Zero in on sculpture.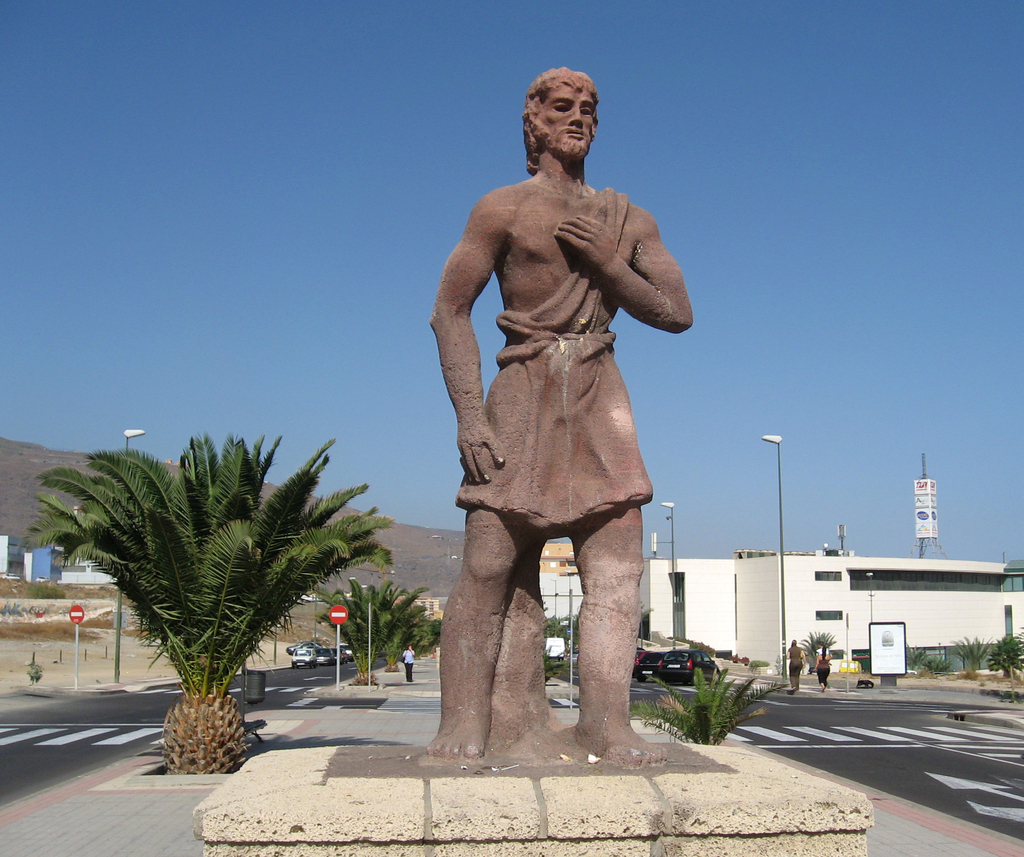
Zeroed in: [x1=425, y1=9, x2=692, y2=820].
